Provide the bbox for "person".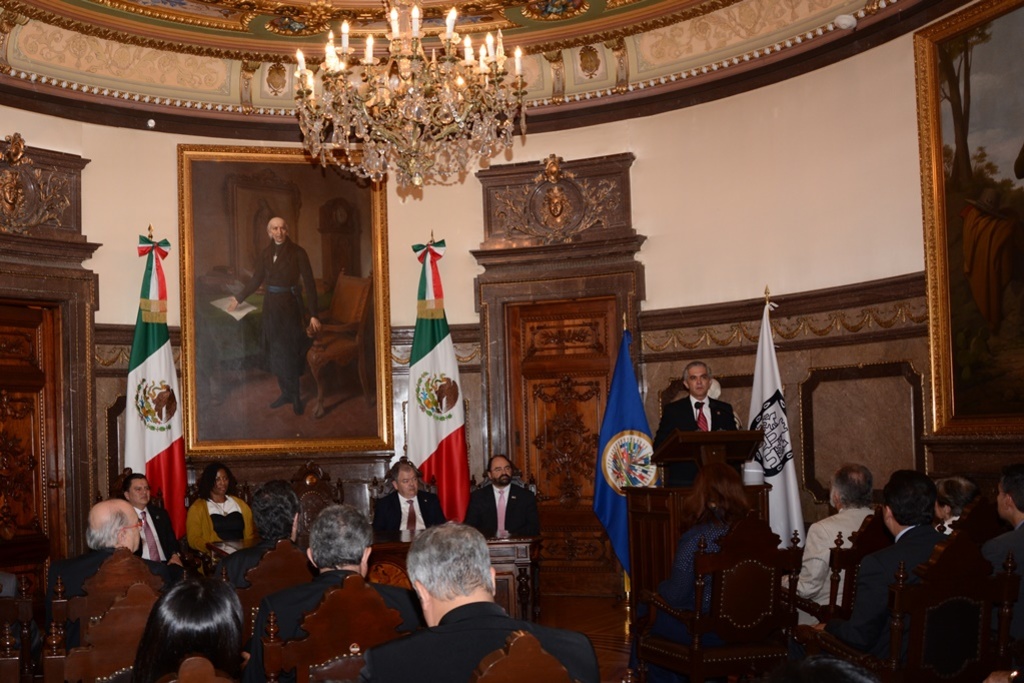
224, 213, 321, 418.
